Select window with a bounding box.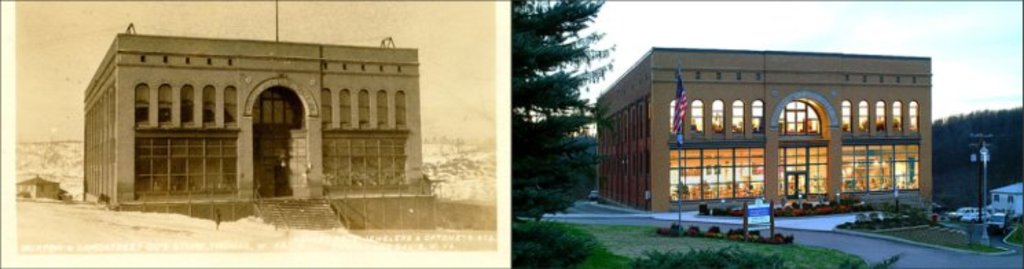
133,81,147,128.
